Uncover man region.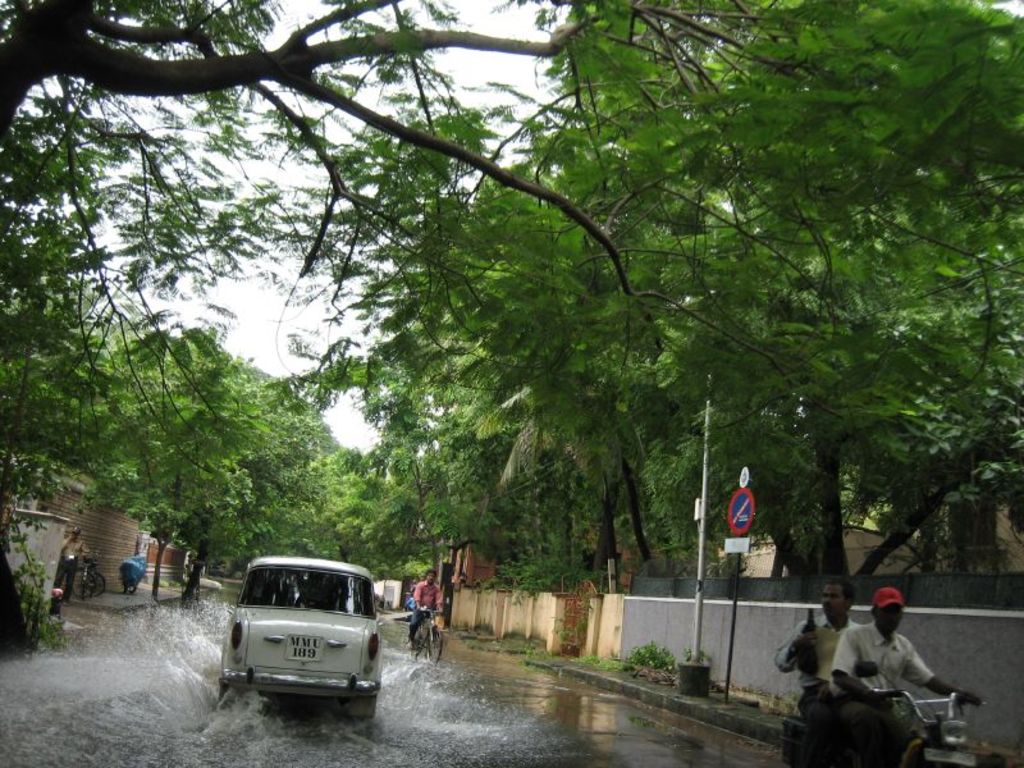
Uncovered: x1=771 y1=580 x2=863 y2=719.
